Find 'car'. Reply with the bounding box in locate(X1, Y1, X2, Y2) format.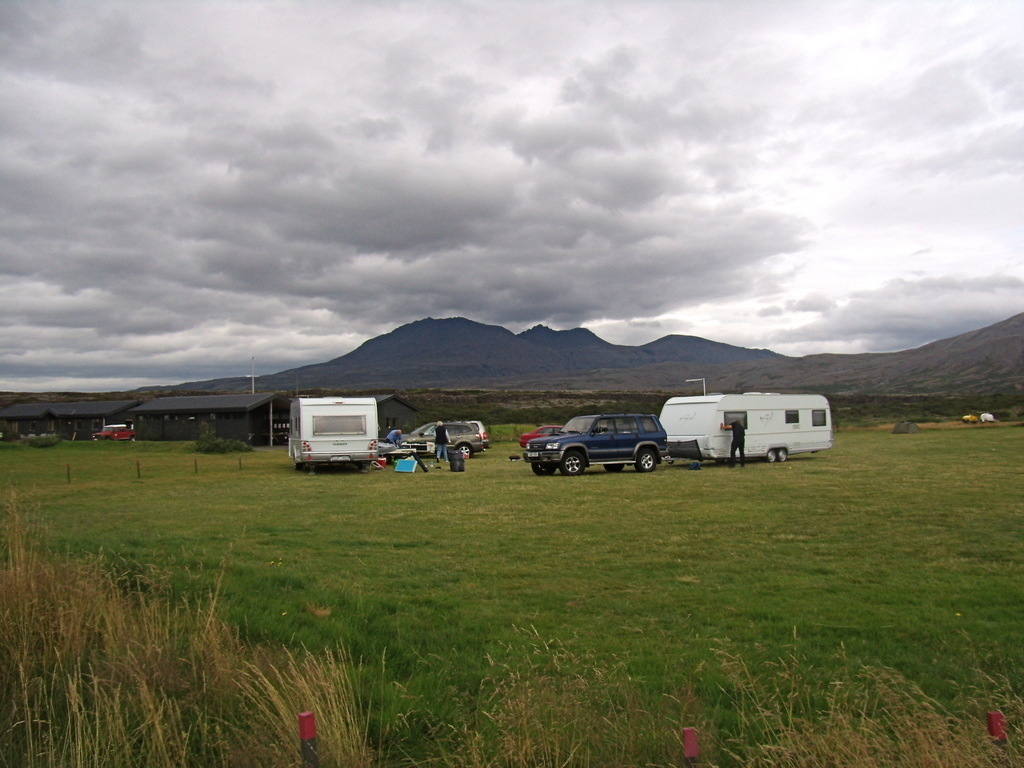
locate(392, 420, 485, 459).
